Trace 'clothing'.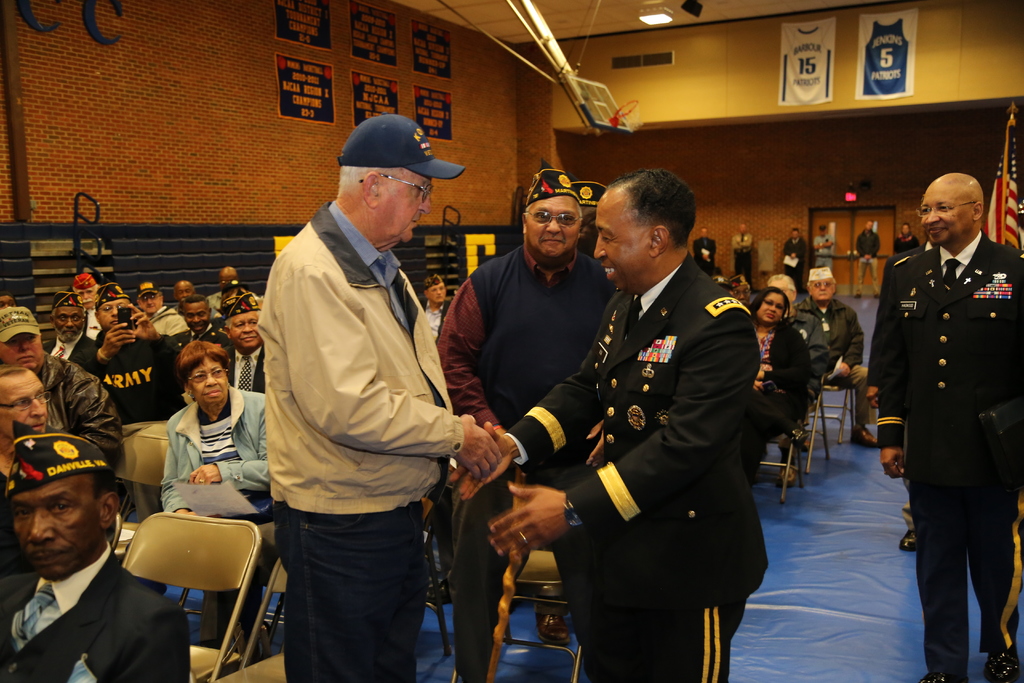
Traced to crop(445, 465, 605, 682).
